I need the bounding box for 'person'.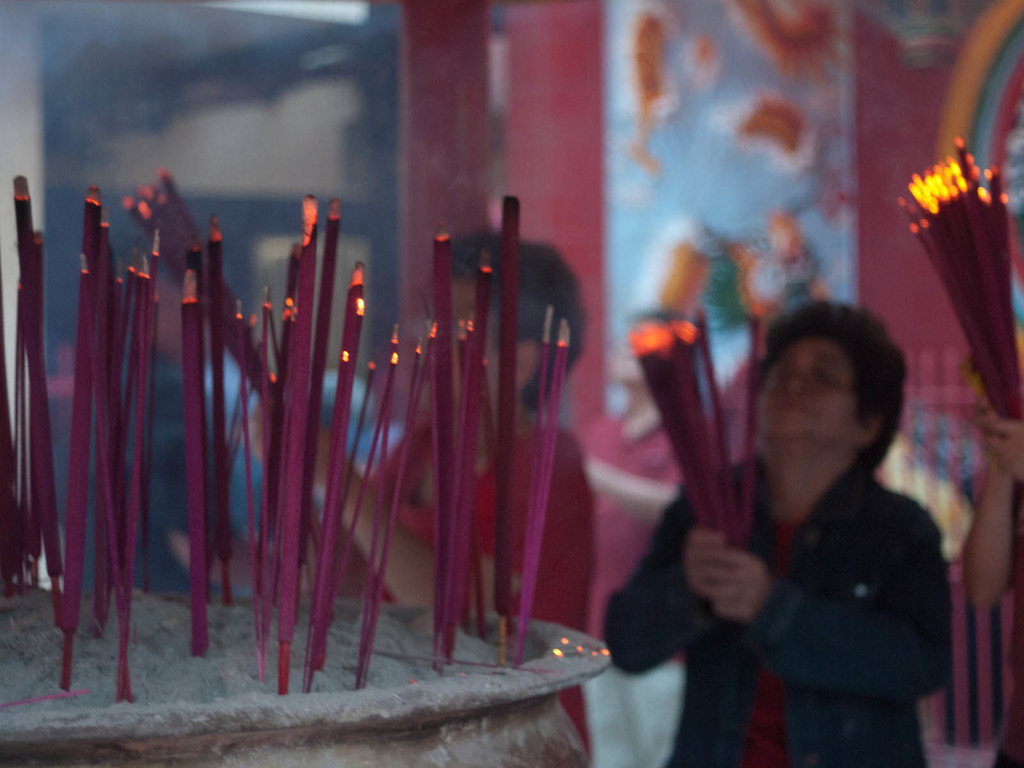
Here it is: Rect(244, 239, 604, 758).
